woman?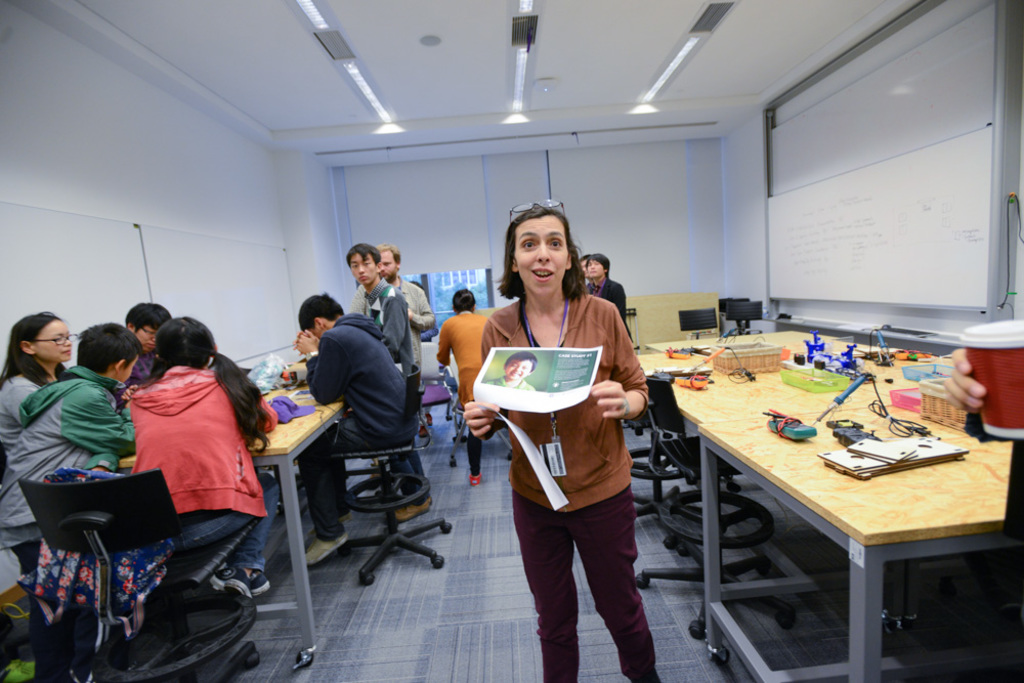
3 311 91 599
